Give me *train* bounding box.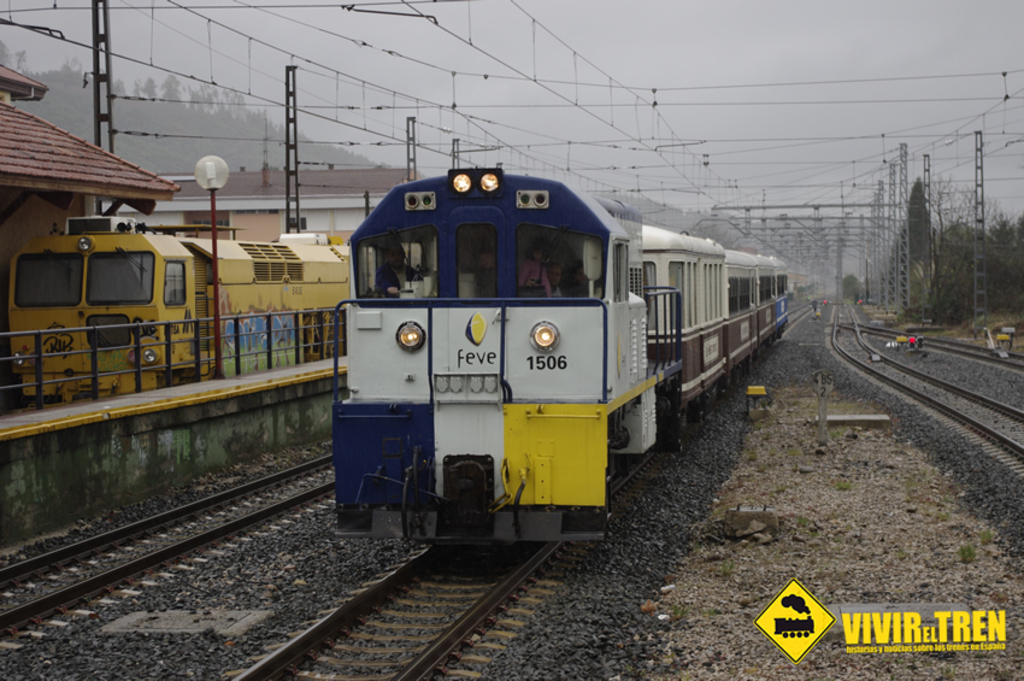
region(331, 165, 791, 550).
